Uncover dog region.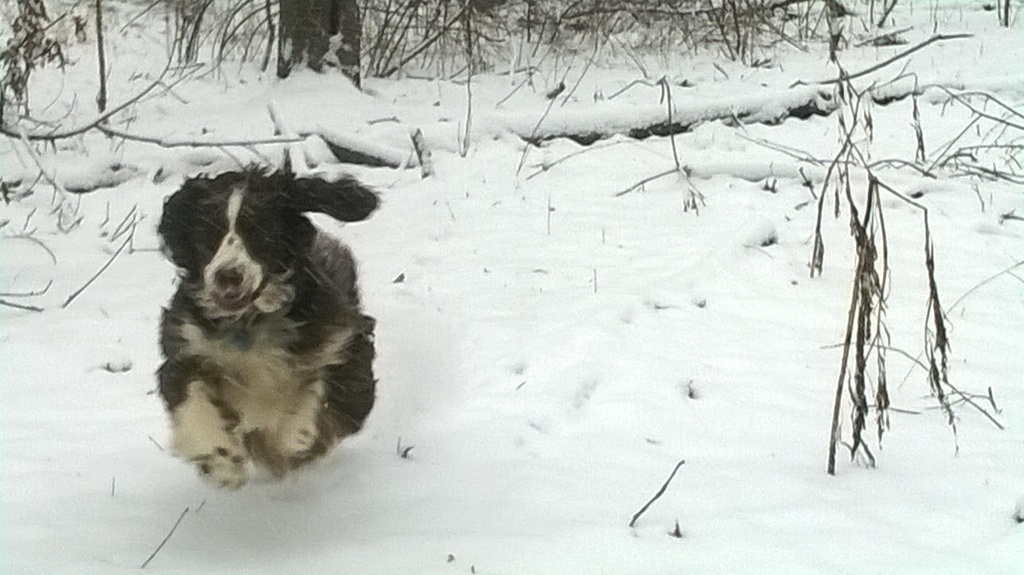
Uncovered: box(157, 158, 390, 496).
